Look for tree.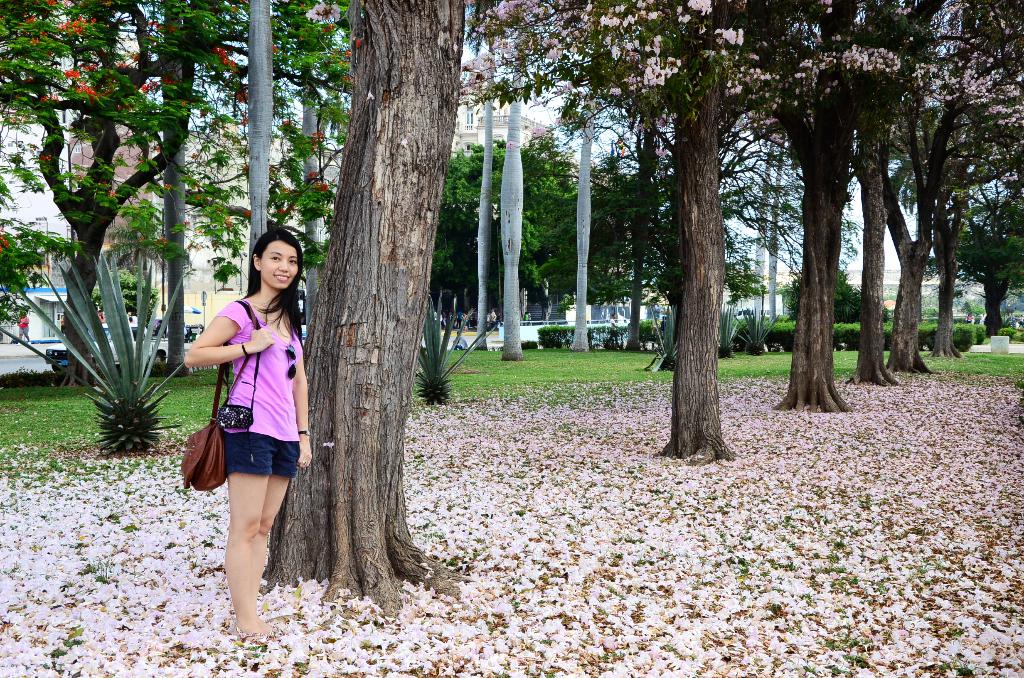
Found: 266,1,476,591.
